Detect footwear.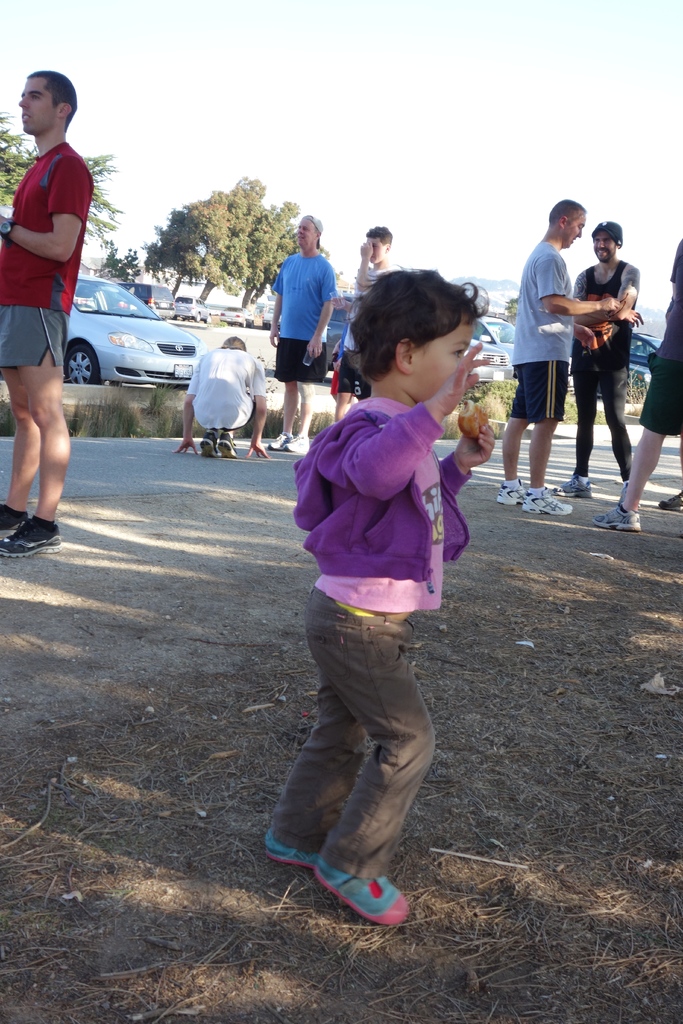
Detected at BBox(263, 829, 319, 865).
